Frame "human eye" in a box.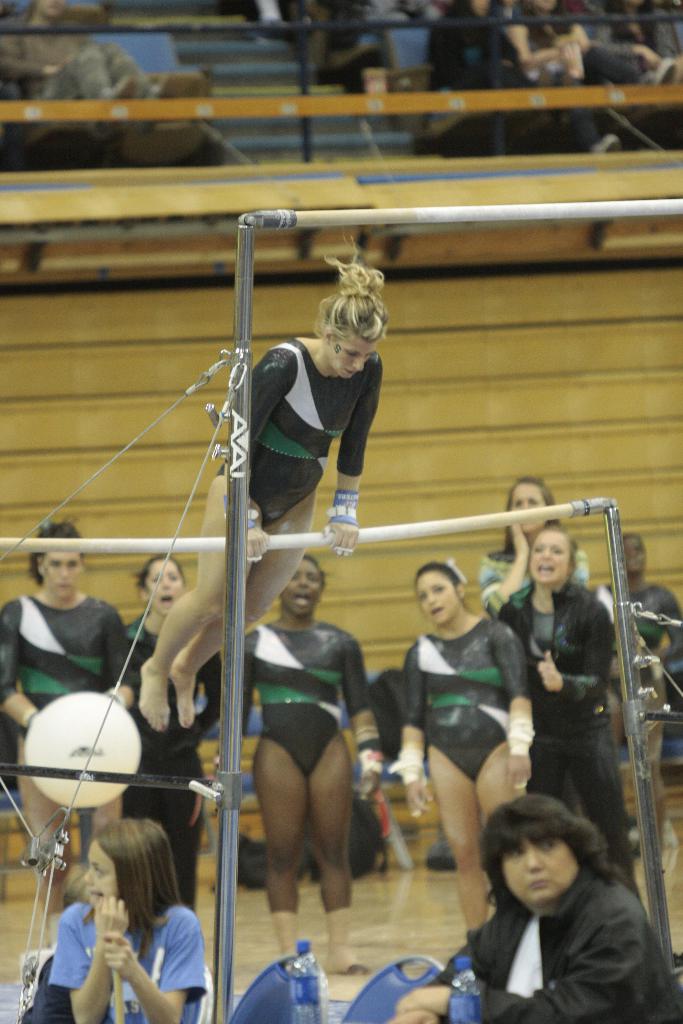
bbox(538, 837, 557, 854).
